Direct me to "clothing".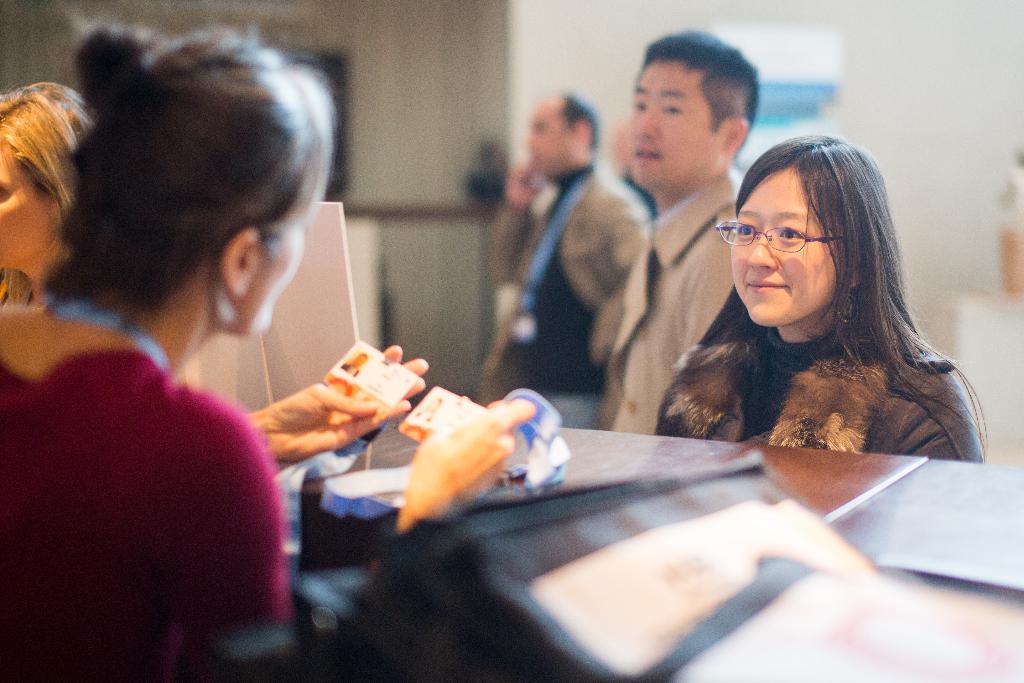
Direction: box=[644, 250, 989, 456].
